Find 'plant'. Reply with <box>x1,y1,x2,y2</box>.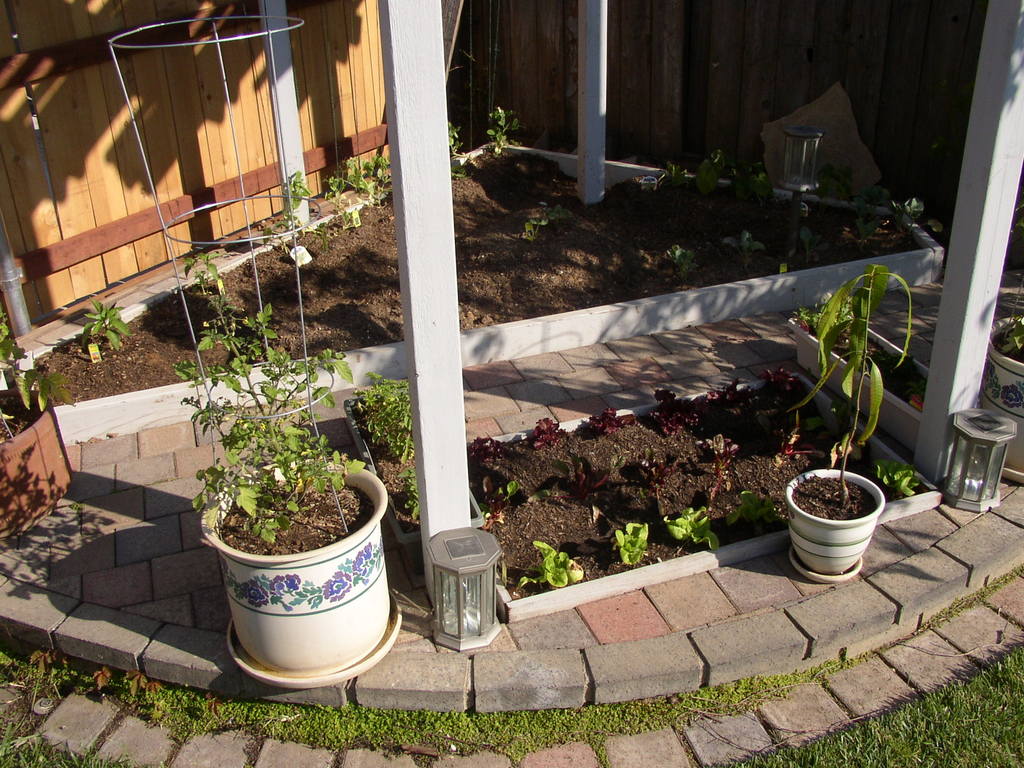
<box>278,166,314,248</box>.
